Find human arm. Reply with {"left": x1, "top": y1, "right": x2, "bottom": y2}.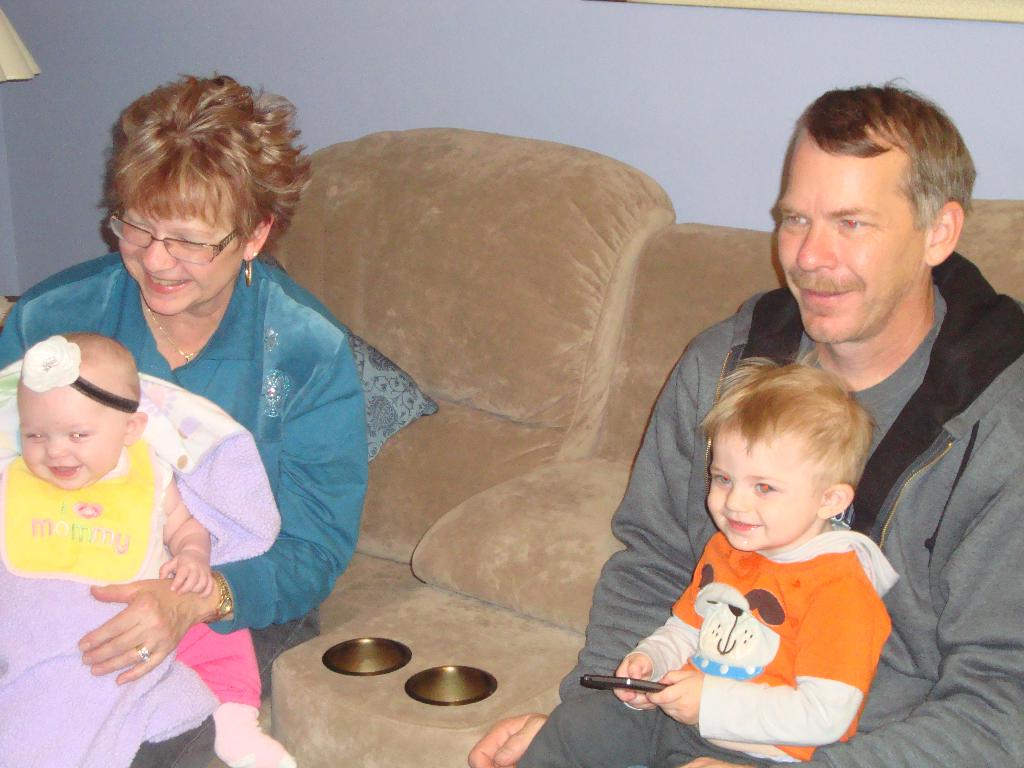
{"left": 608, "top": 582, "right": 702, "bottom": 717}.
